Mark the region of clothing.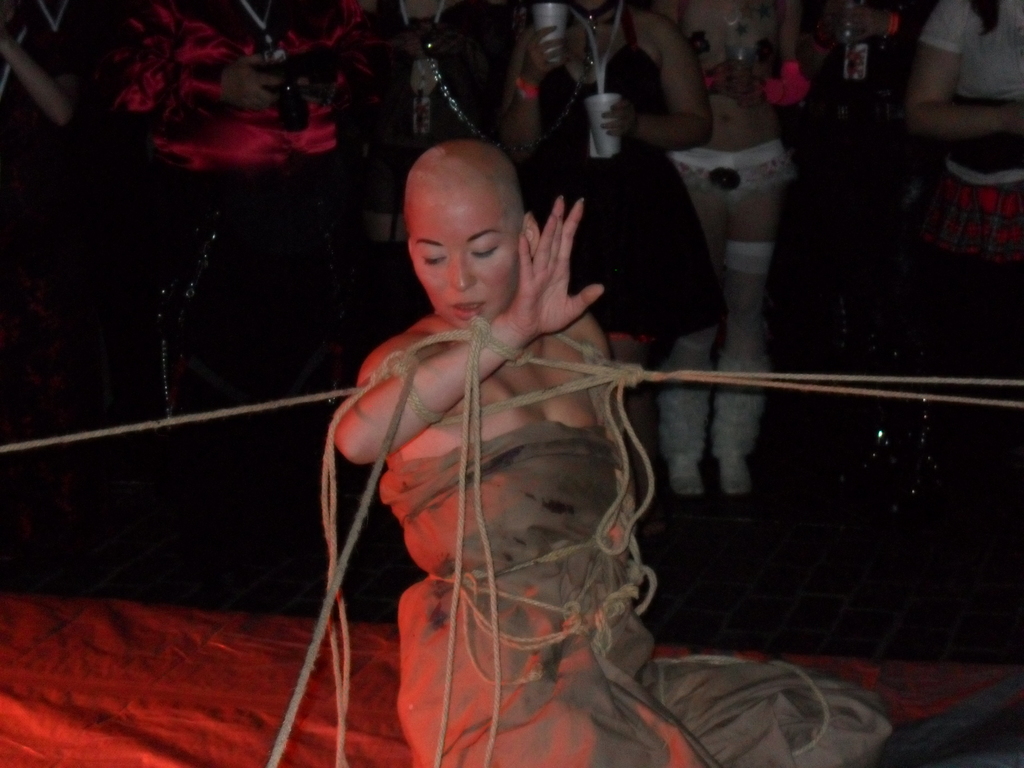
Region: (x1=672, y1=29, x2=792, y2=204).
